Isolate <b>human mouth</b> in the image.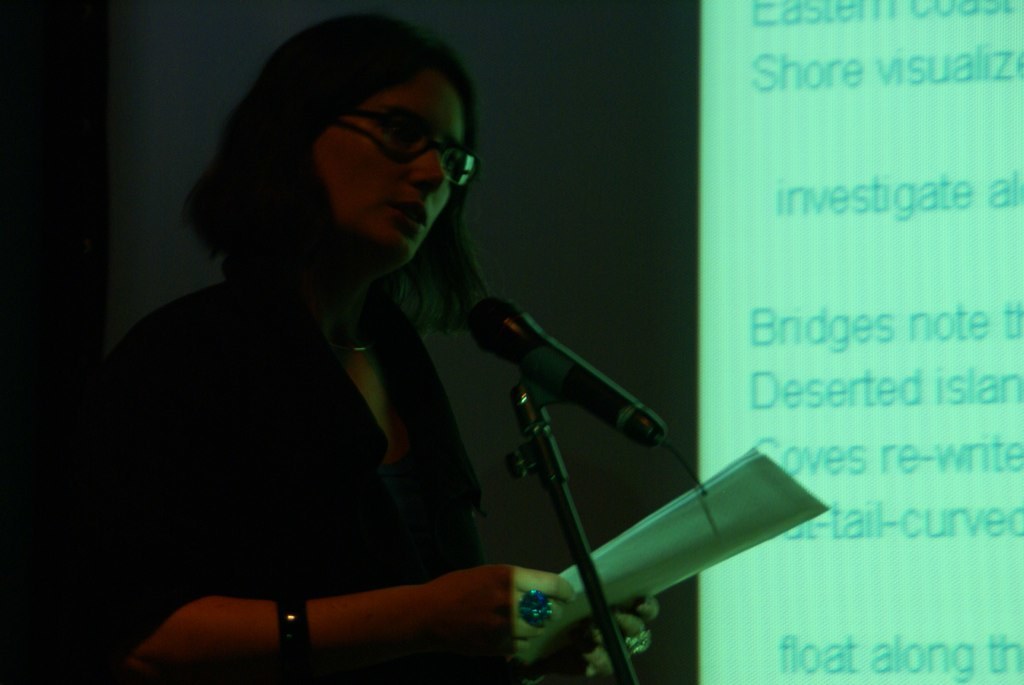
Isolated region: x1=390 y1=197 x2=422 y2=231.
